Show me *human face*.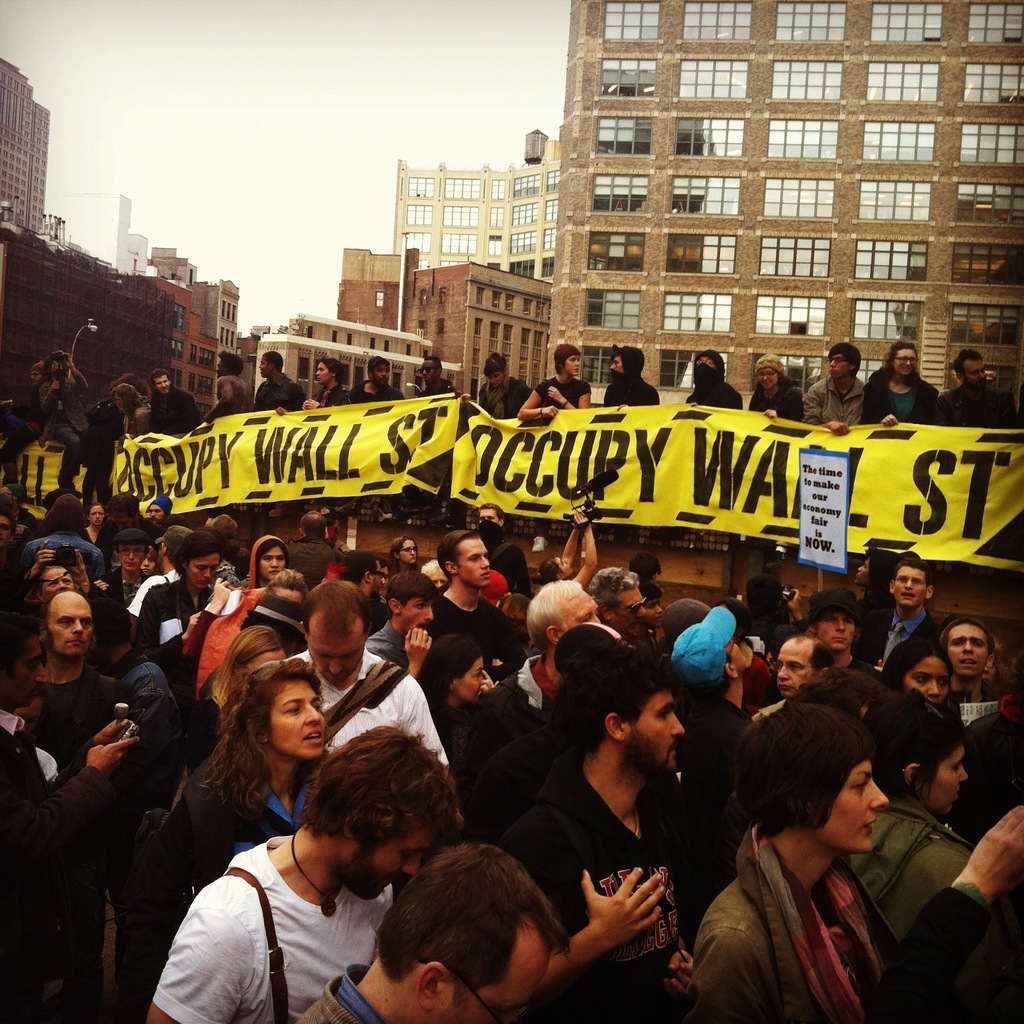
*human face* is here: (479, 509, 503, 527).
